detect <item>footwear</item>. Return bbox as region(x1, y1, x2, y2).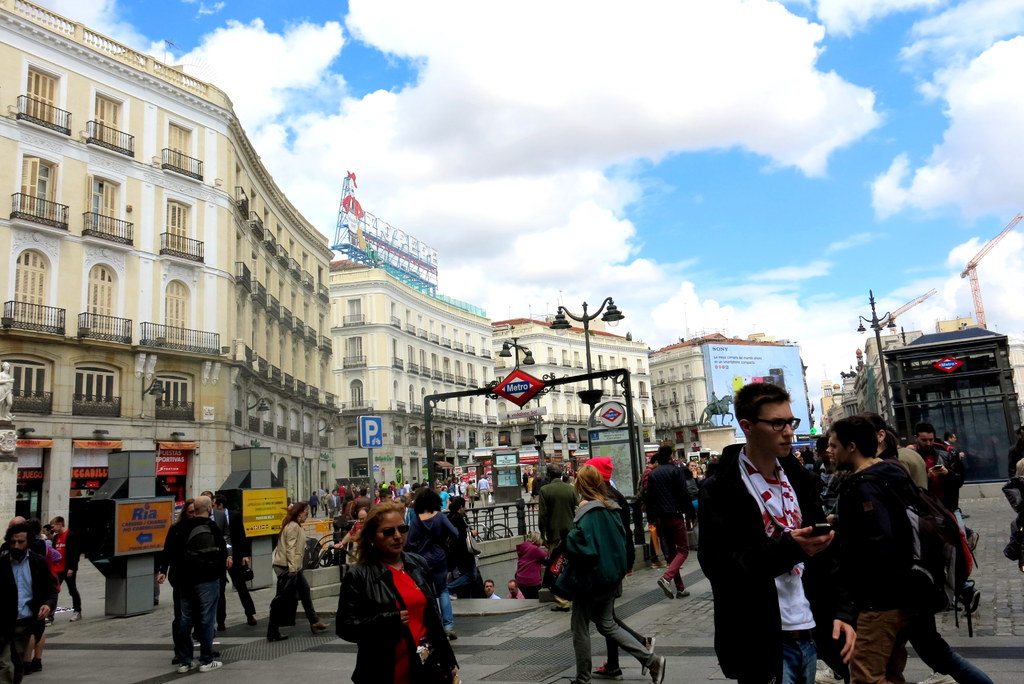
region(308, 617, 337, 634).
